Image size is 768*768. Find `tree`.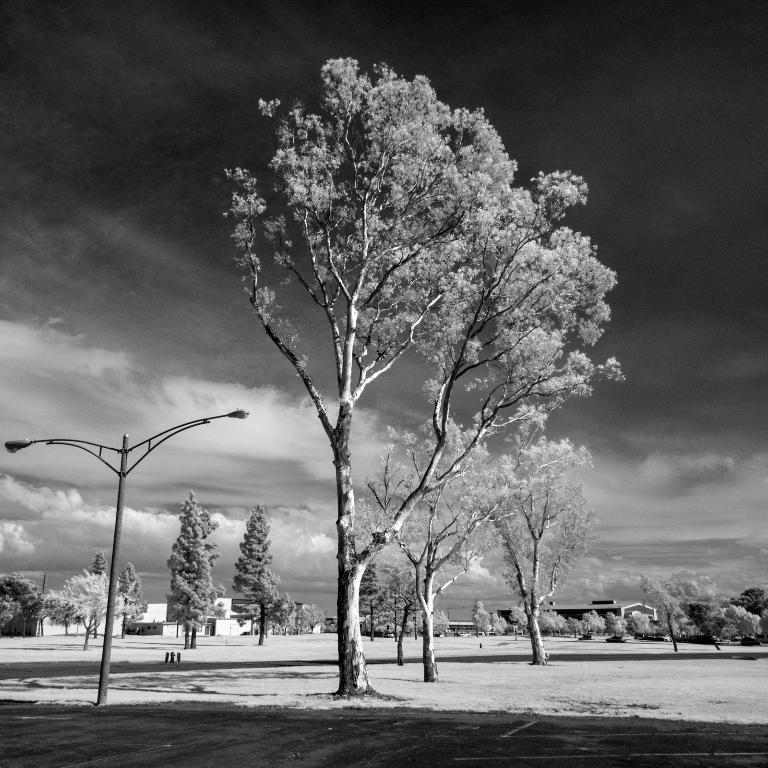
pyautogui.locateOnScreen(164, 489, 223, 651).
